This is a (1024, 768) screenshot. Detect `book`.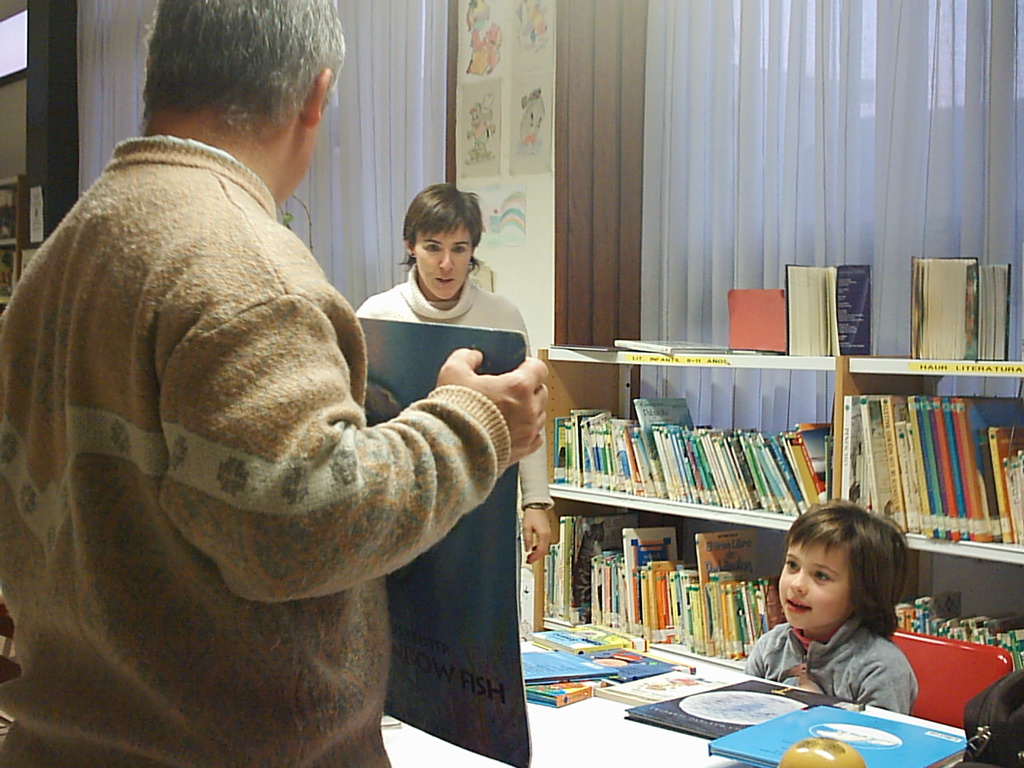
{"left": 779, "top": 263, "right": 872, "bottom": 357}.
